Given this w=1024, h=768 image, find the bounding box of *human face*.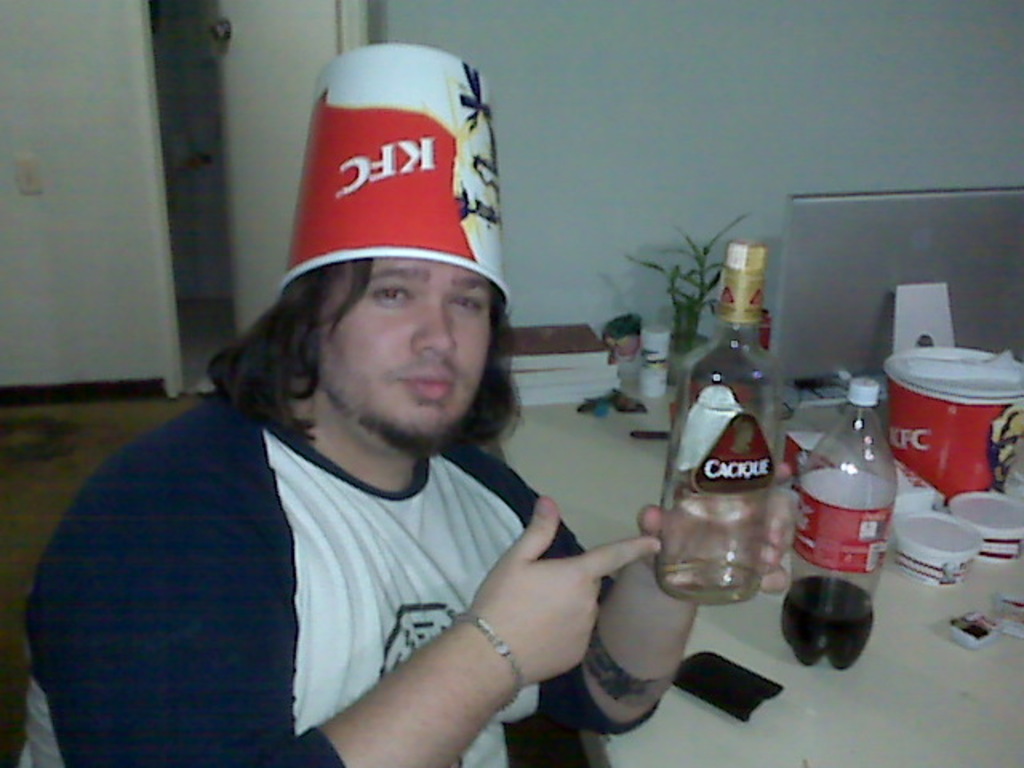
rect(304, 256, 493, 448).
